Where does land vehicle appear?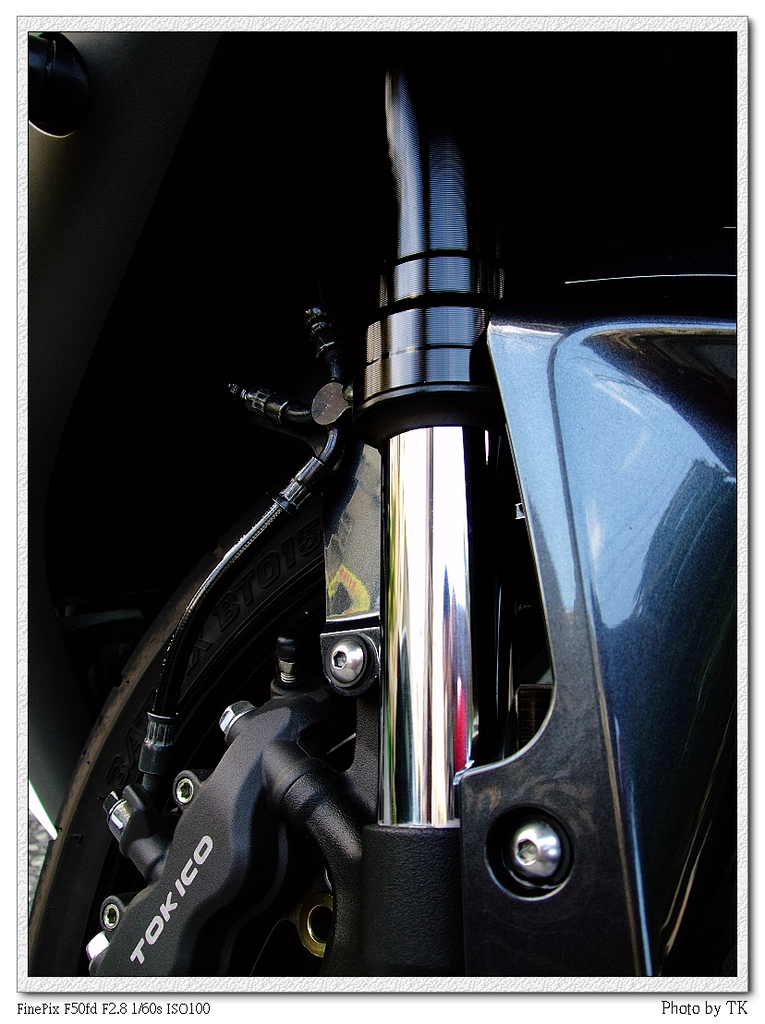
Appears at box(34, 34, 736, 981).
